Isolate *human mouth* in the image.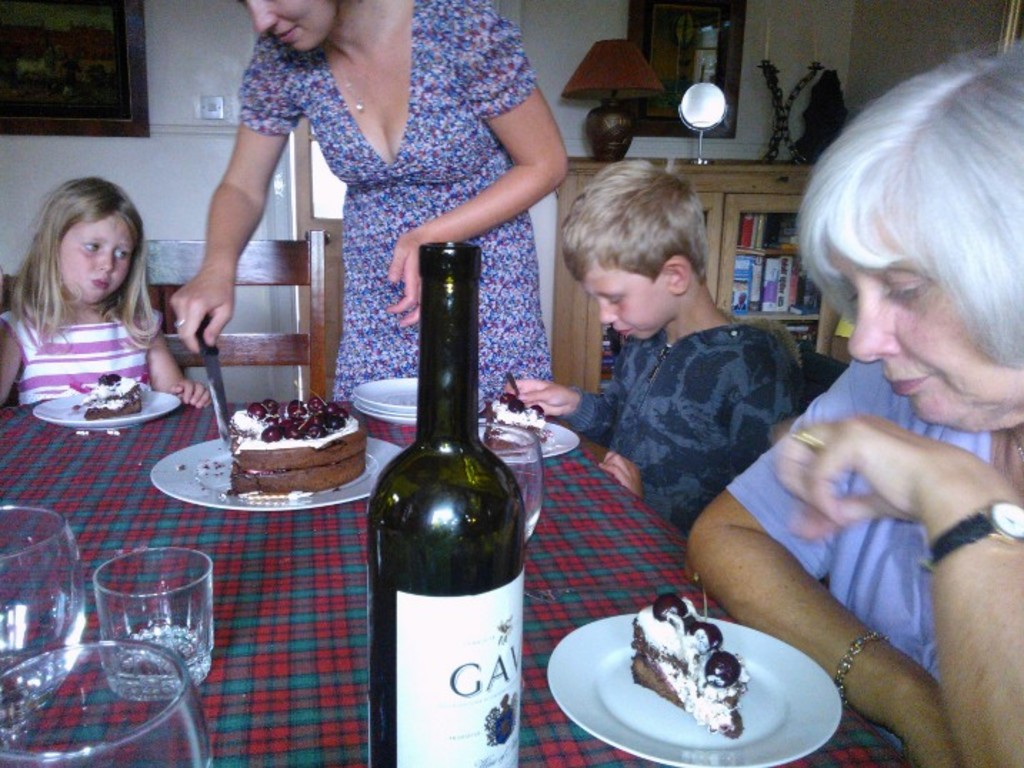
Isolated region: bbox=[885, 375, 928, 394].
